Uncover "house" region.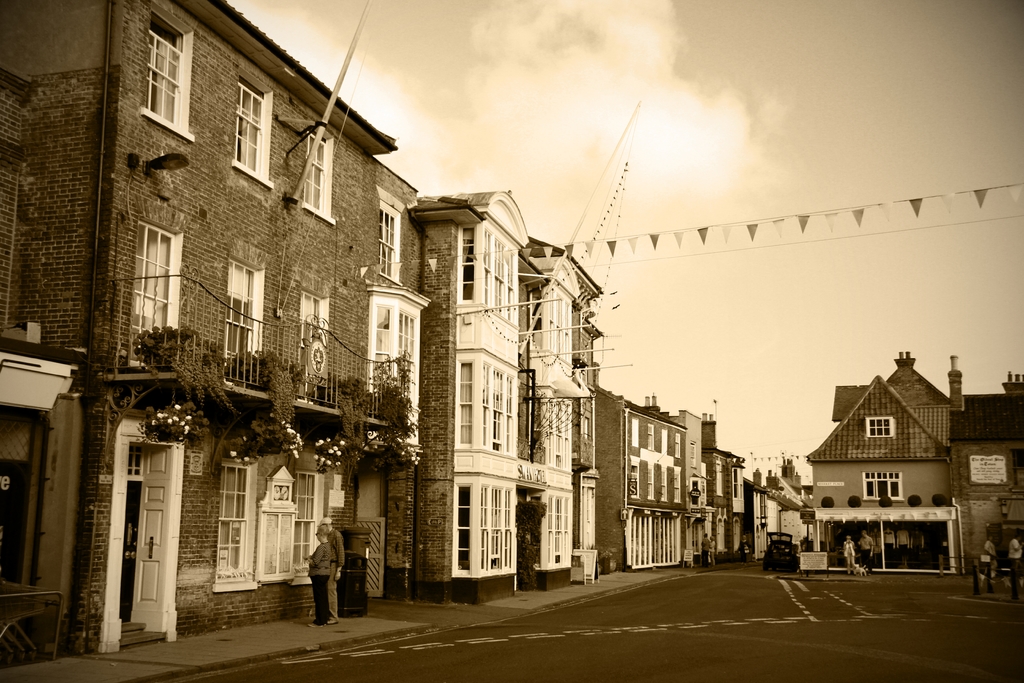
Uncovered: box=[793, 348, 995, 564].
